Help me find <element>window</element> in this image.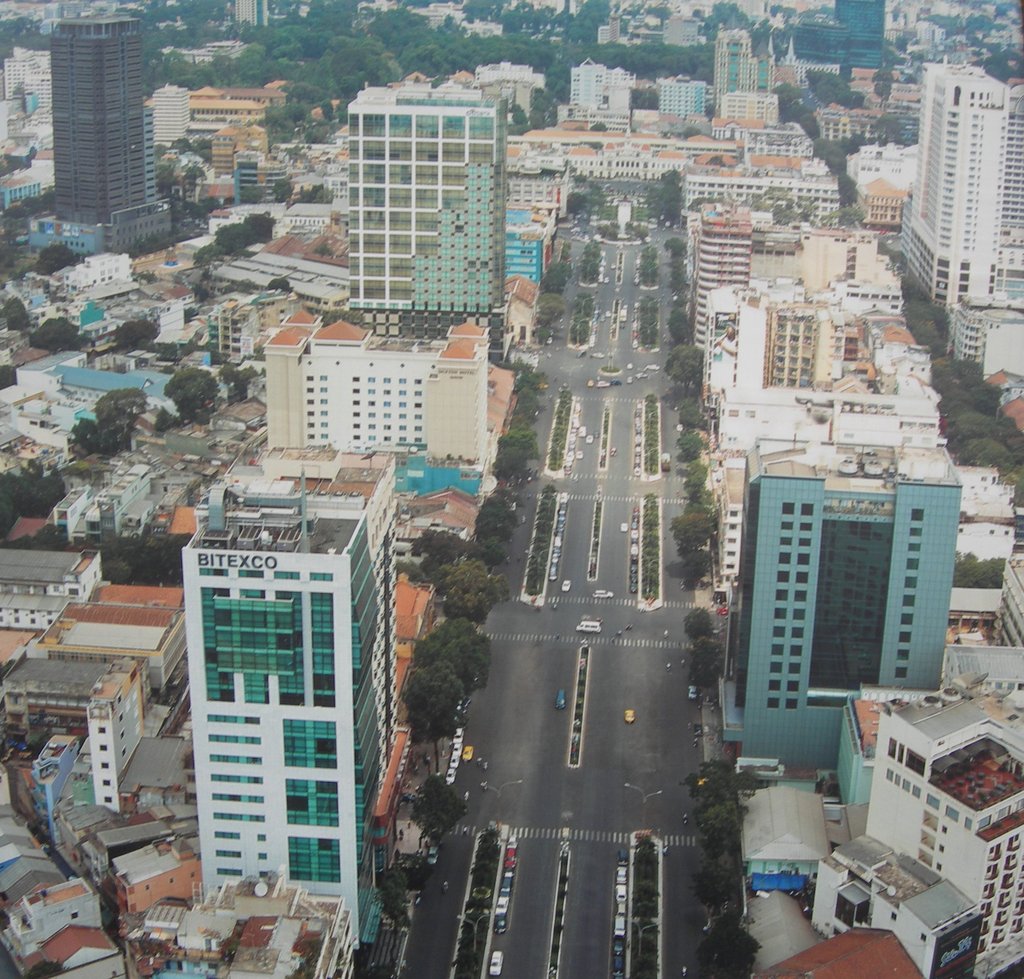
Found it: l=788, t=679, r=797, b=694.
